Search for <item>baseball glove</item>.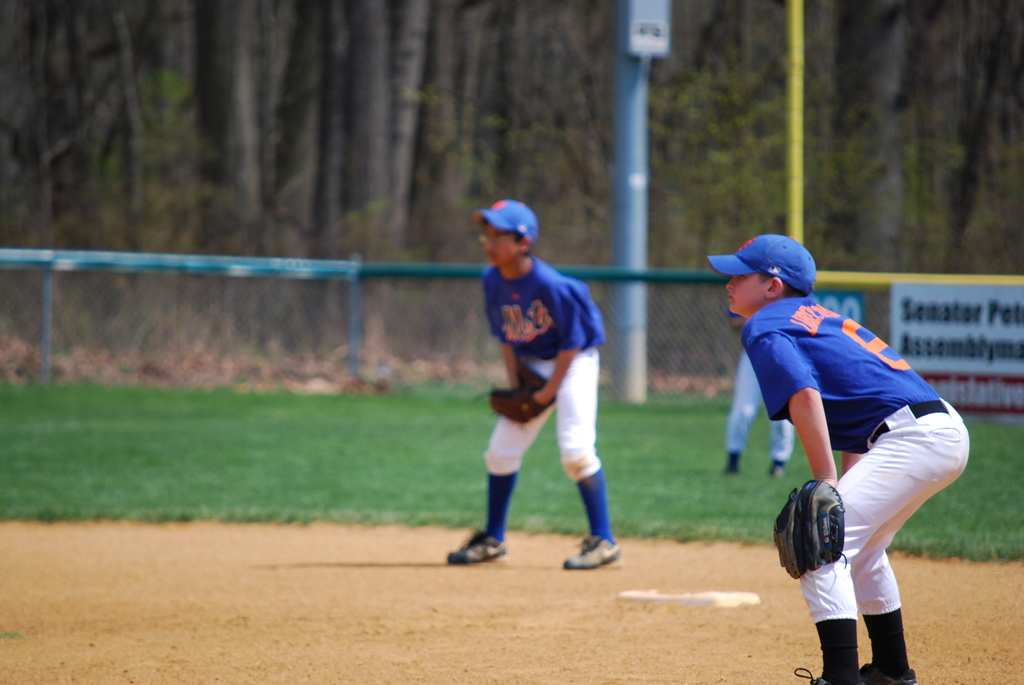
Found at rect(771, 478, 848, 579).
